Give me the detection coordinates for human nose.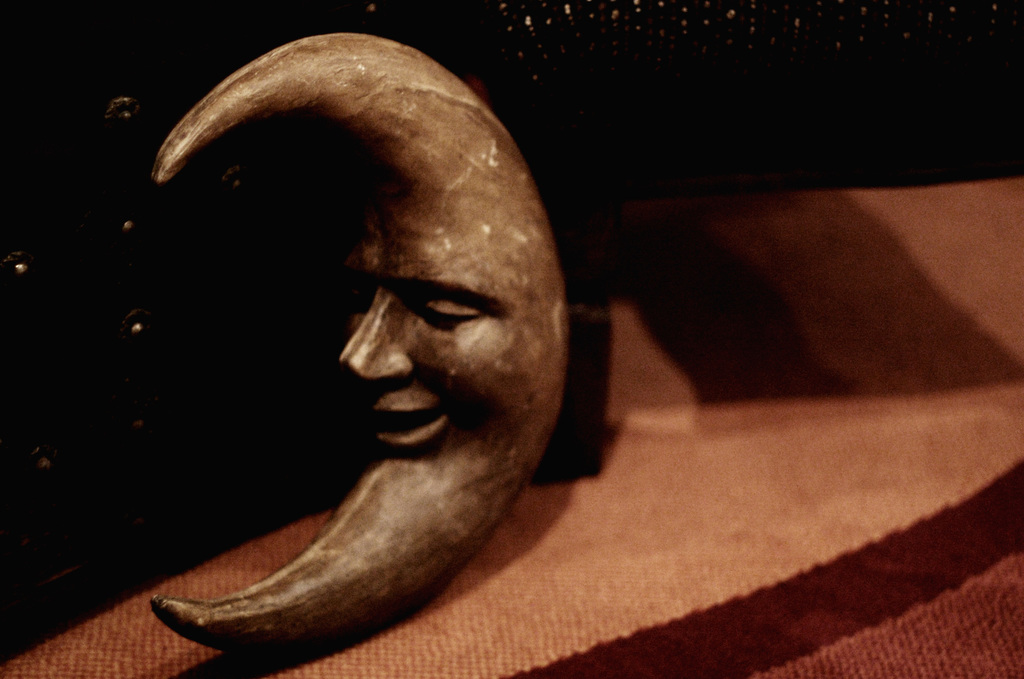
<region>340, 286, 413, 381</region>.
